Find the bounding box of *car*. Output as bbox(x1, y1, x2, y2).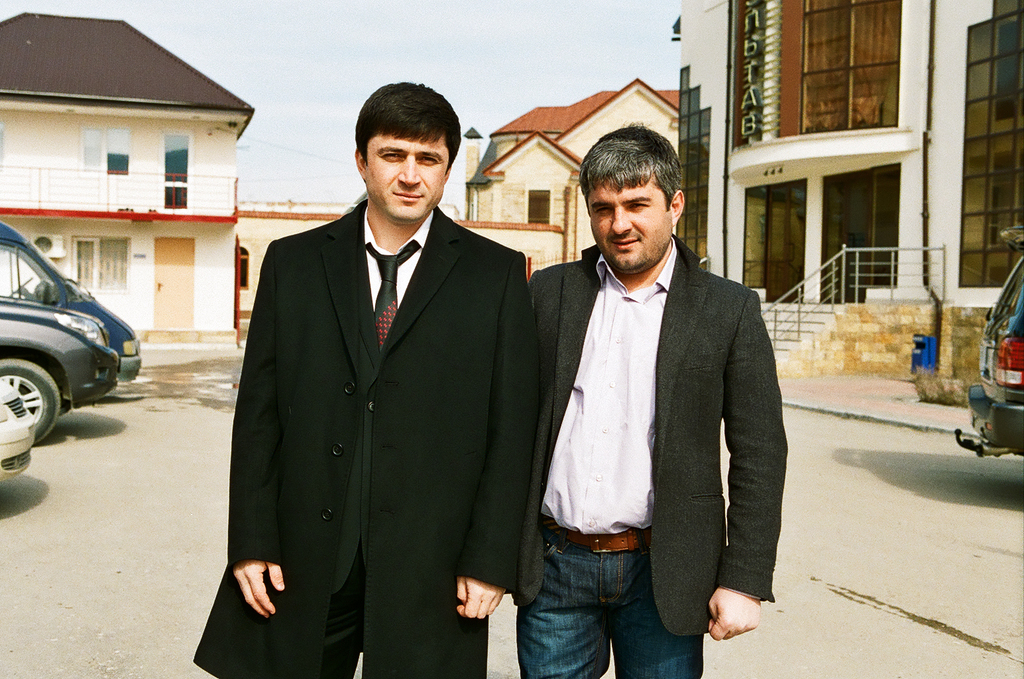
bbox(0, 298, 121, 446).
